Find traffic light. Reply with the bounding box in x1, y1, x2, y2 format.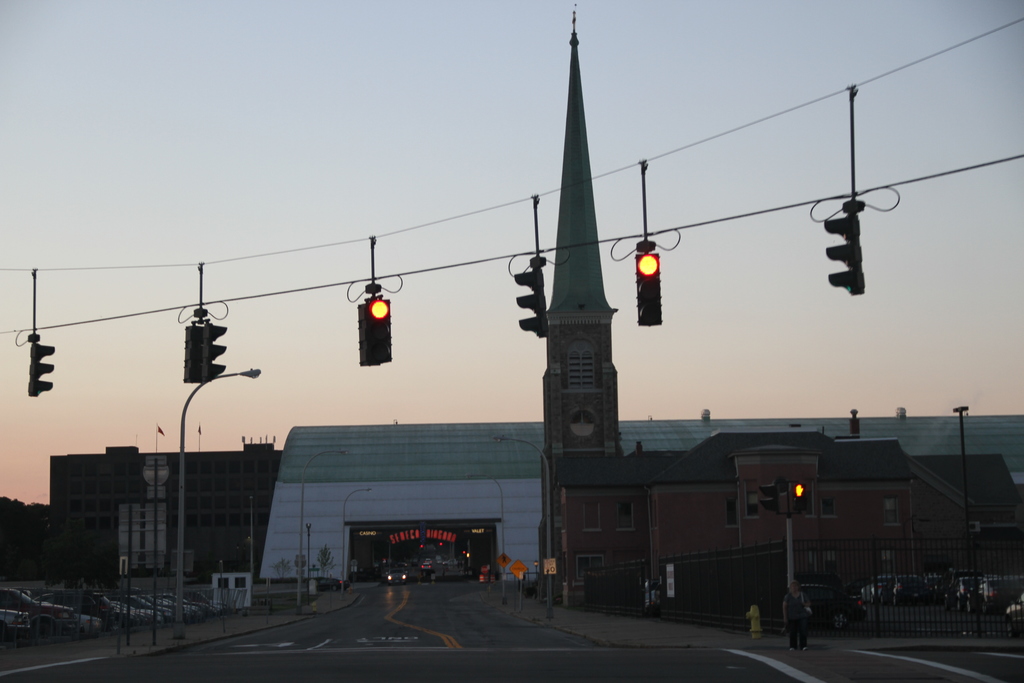
634, 252, 663, 325.
